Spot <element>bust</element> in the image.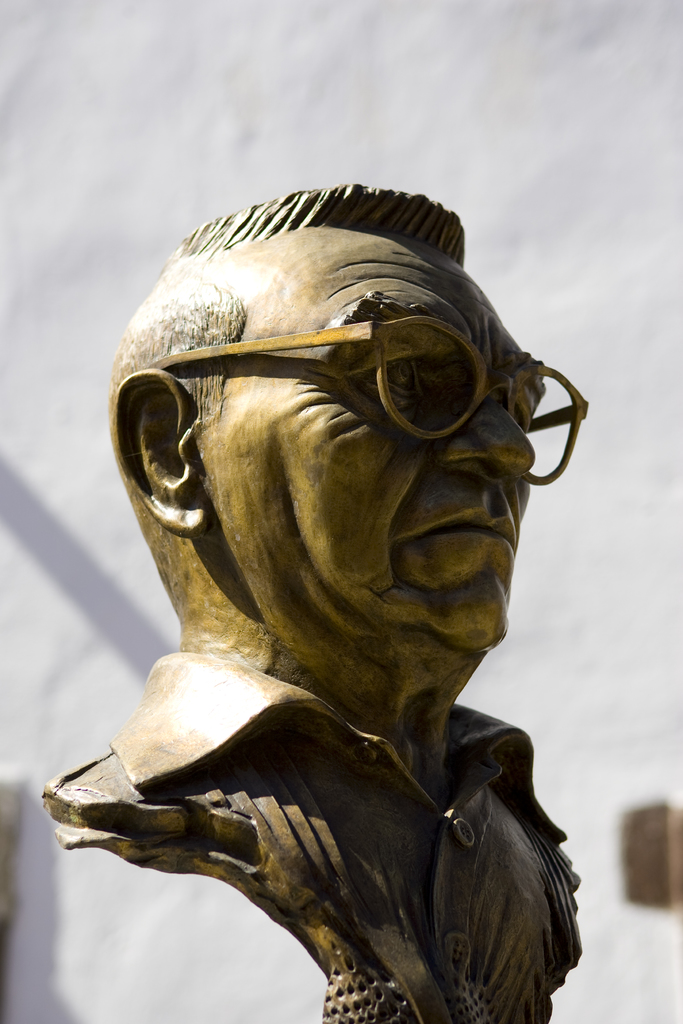
<element>bust</element> found at region(24, 180, 588, 1023).
